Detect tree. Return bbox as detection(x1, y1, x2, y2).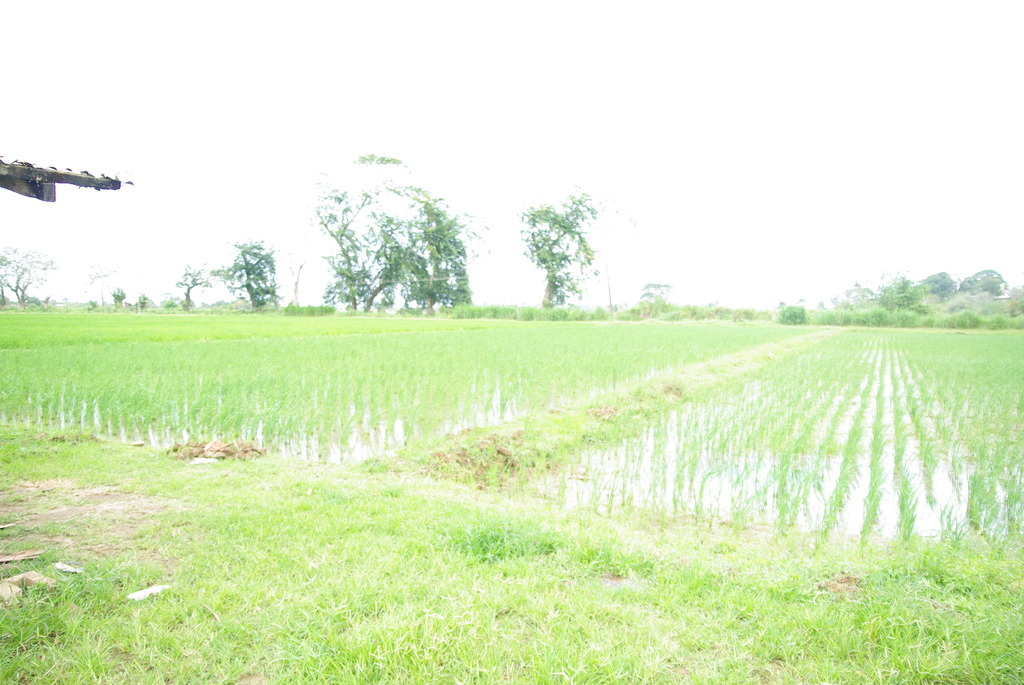
detection(209, 239, 277, 307).
